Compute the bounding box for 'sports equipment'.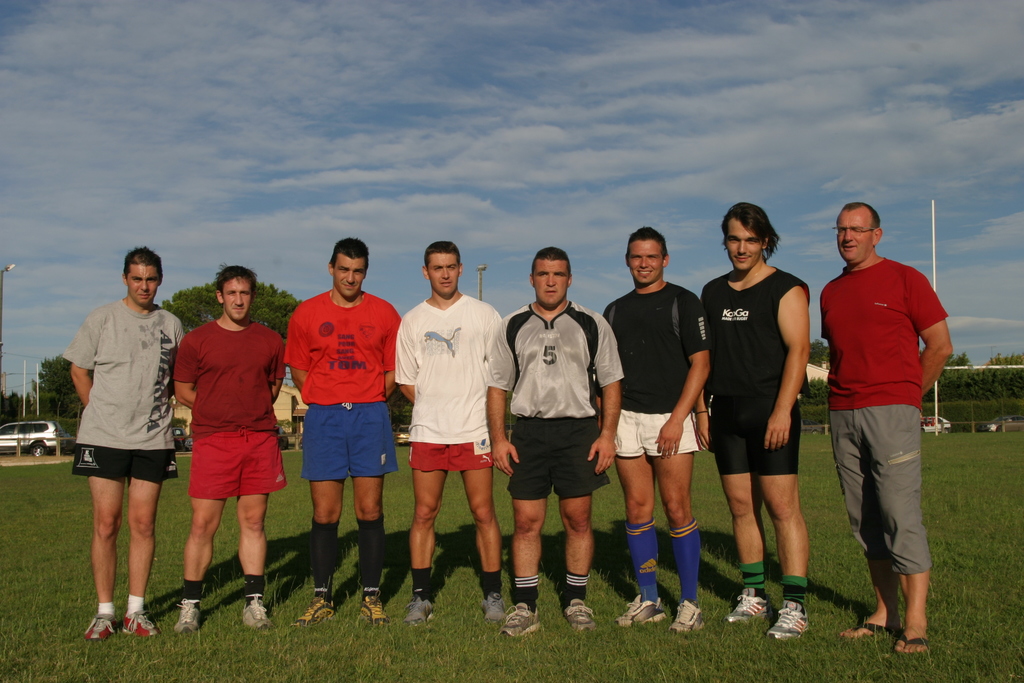
bbox=(404, 595, 434, 627).
